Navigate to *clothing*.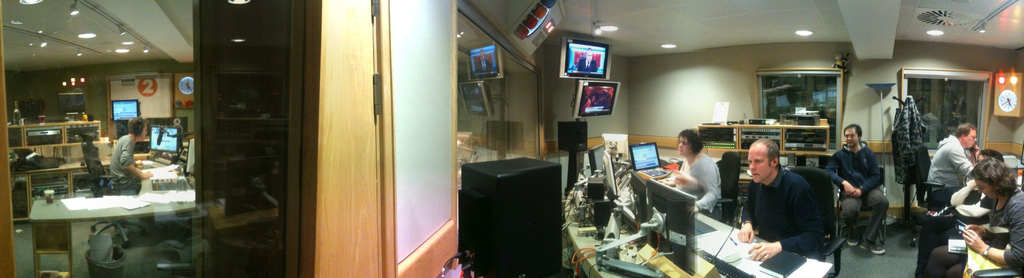
Navigation target: (929,190,1023,277).
